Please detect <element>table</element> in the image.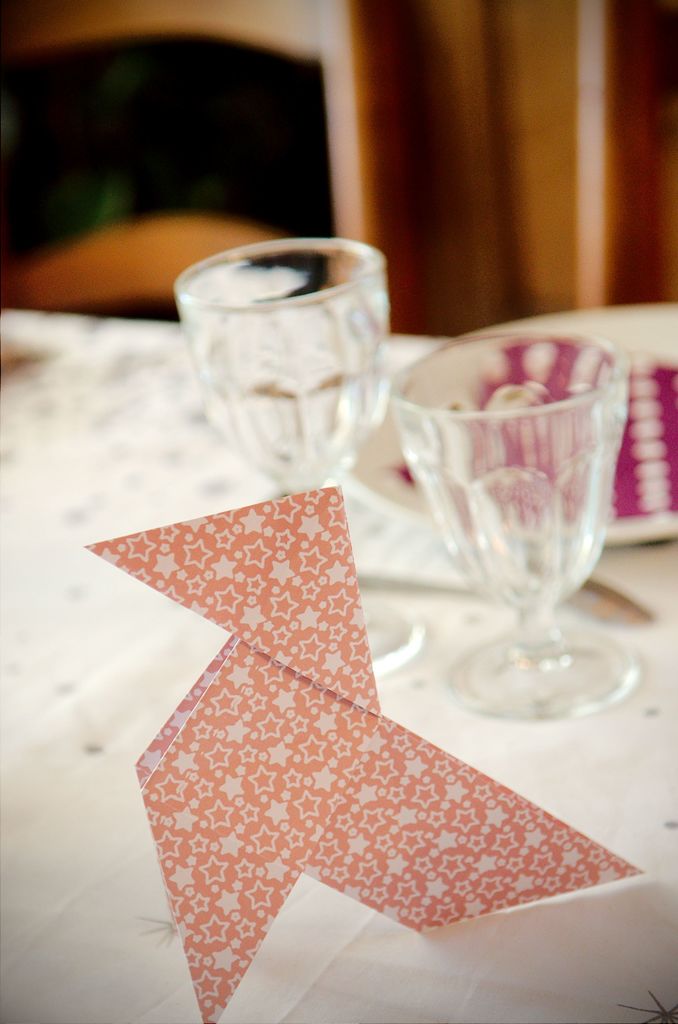
box(0, 302, 677, 1023).
